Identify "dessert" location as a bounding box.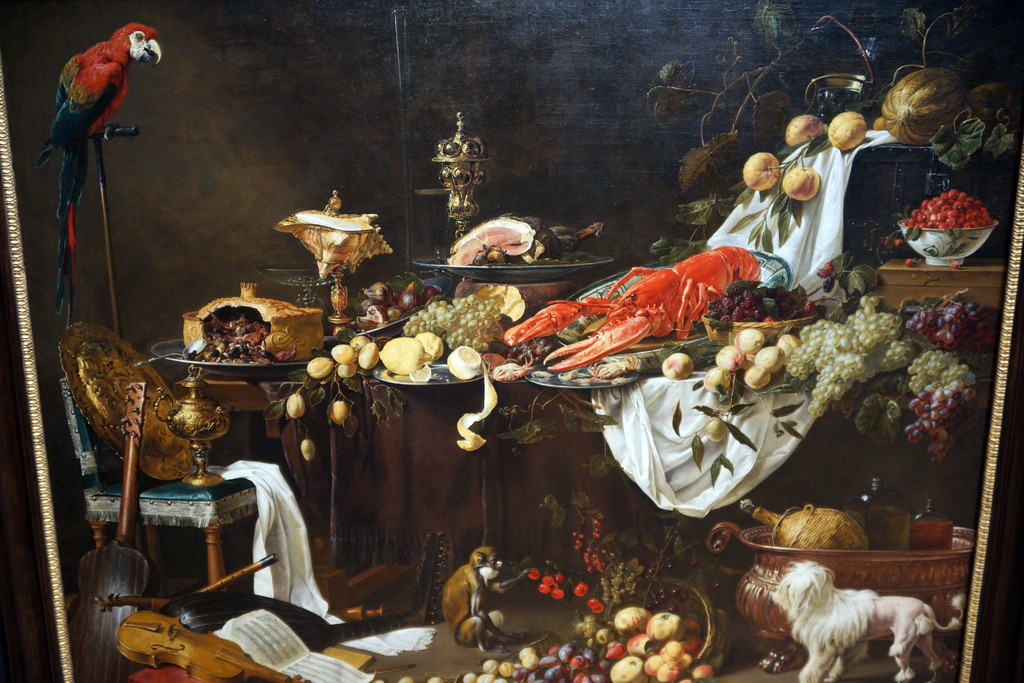
609:607:645:627.
